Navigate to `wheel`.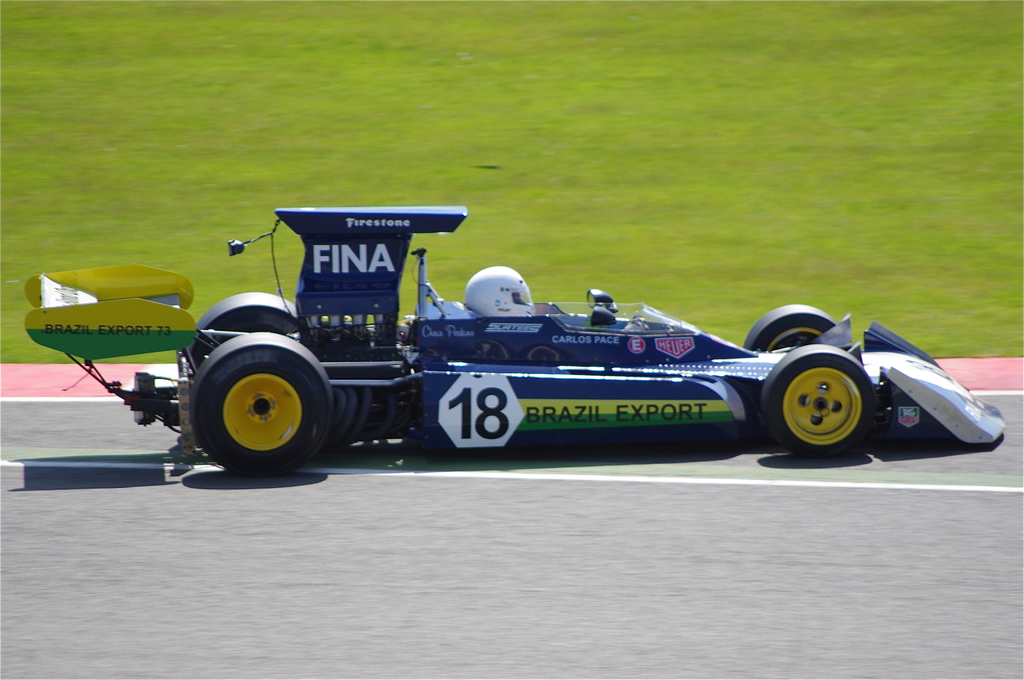
Navigation target: select_region(184, 290, 300, 371).
